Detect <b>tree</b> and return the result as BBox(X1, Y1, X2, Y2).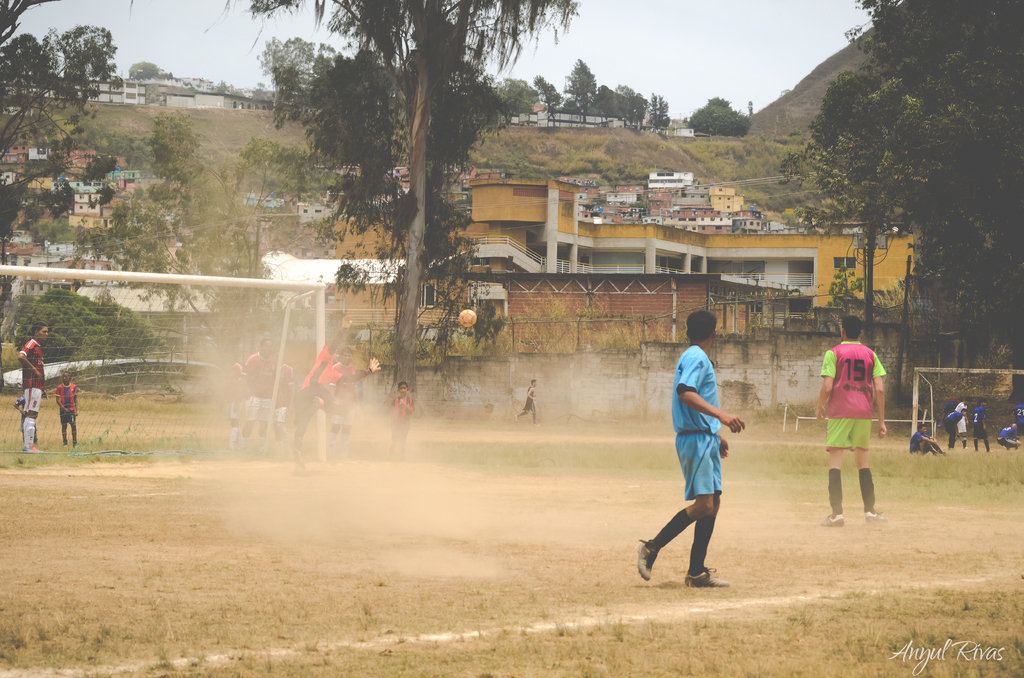
BBox(0, 2, 122, 252).
